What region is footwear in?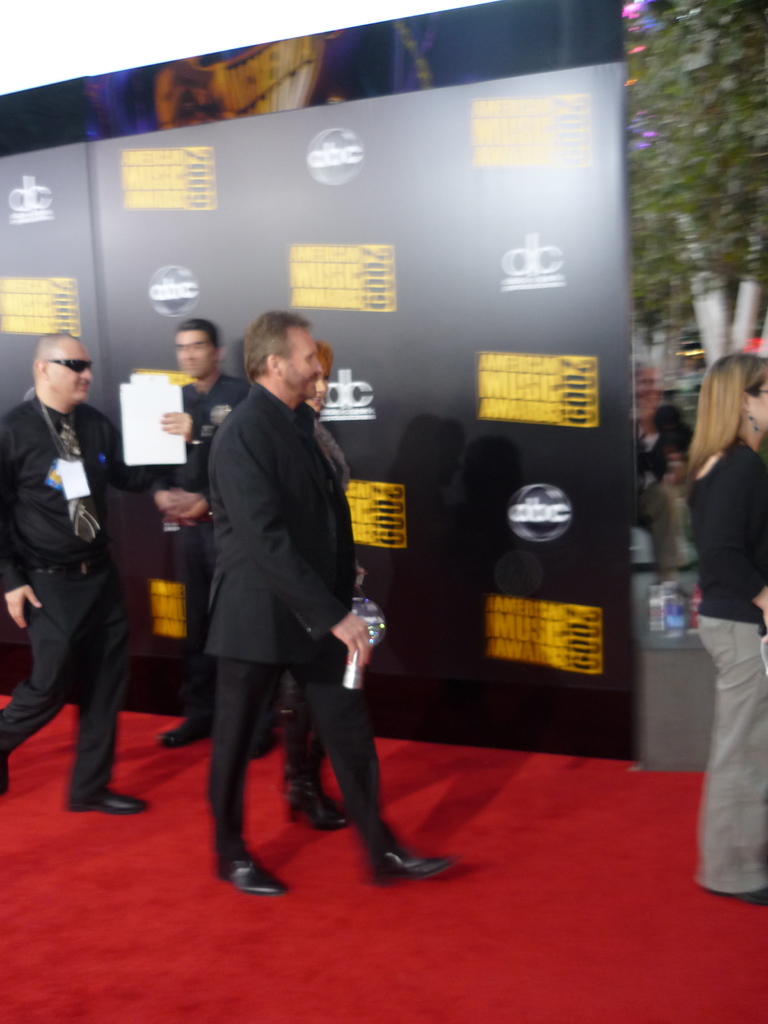
(x1=155, y1=715, x2=213, y2=747).
